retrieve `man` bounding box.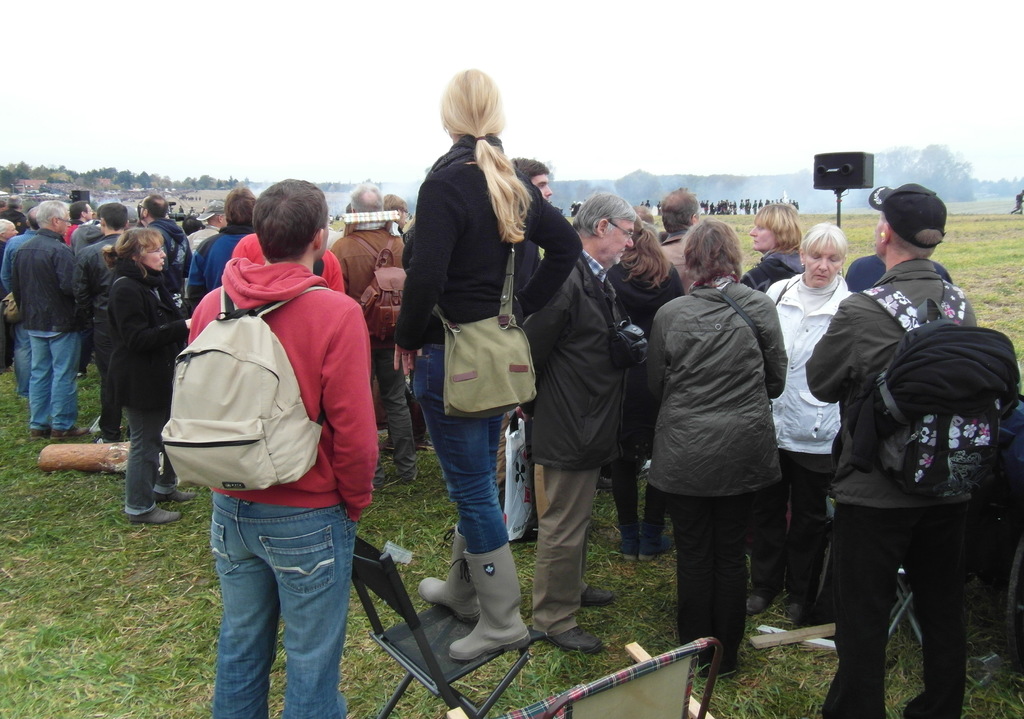
Bounding box: [left=76, top=195, right=130, bottom=447].
